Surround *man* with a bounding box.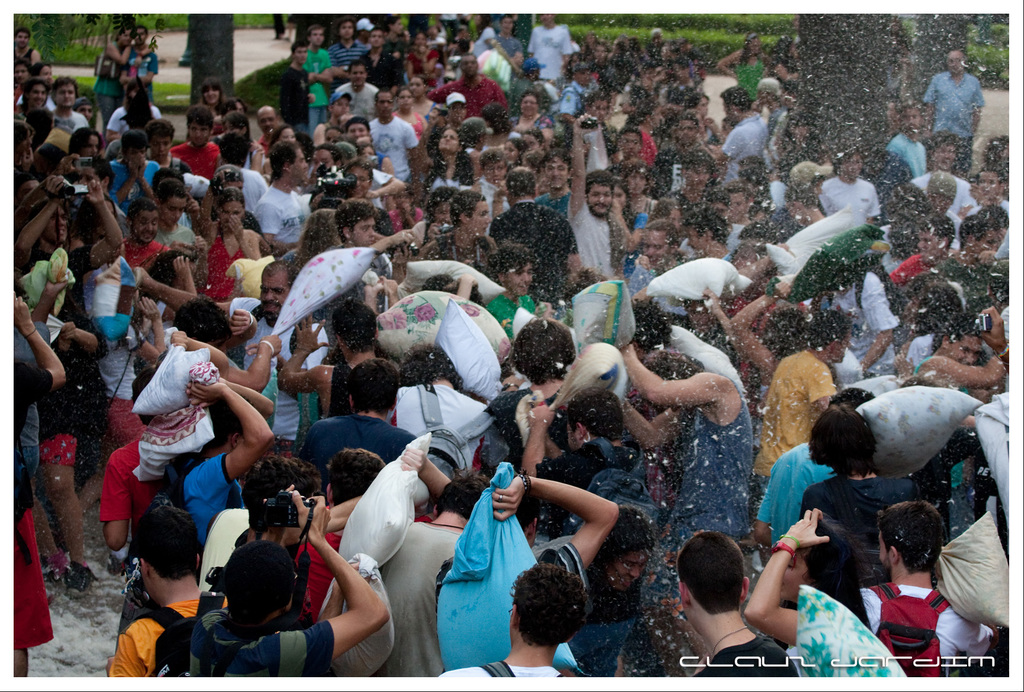
<region>17, 78, 49, 120</region>.
